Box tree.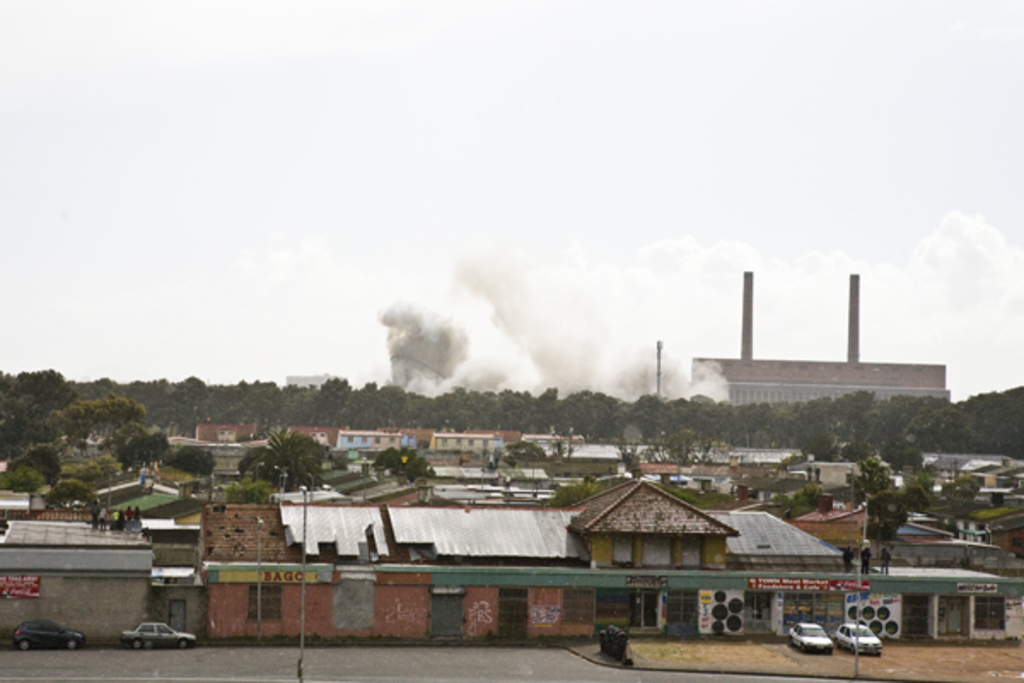
<box>2,442,58,492</box>.
